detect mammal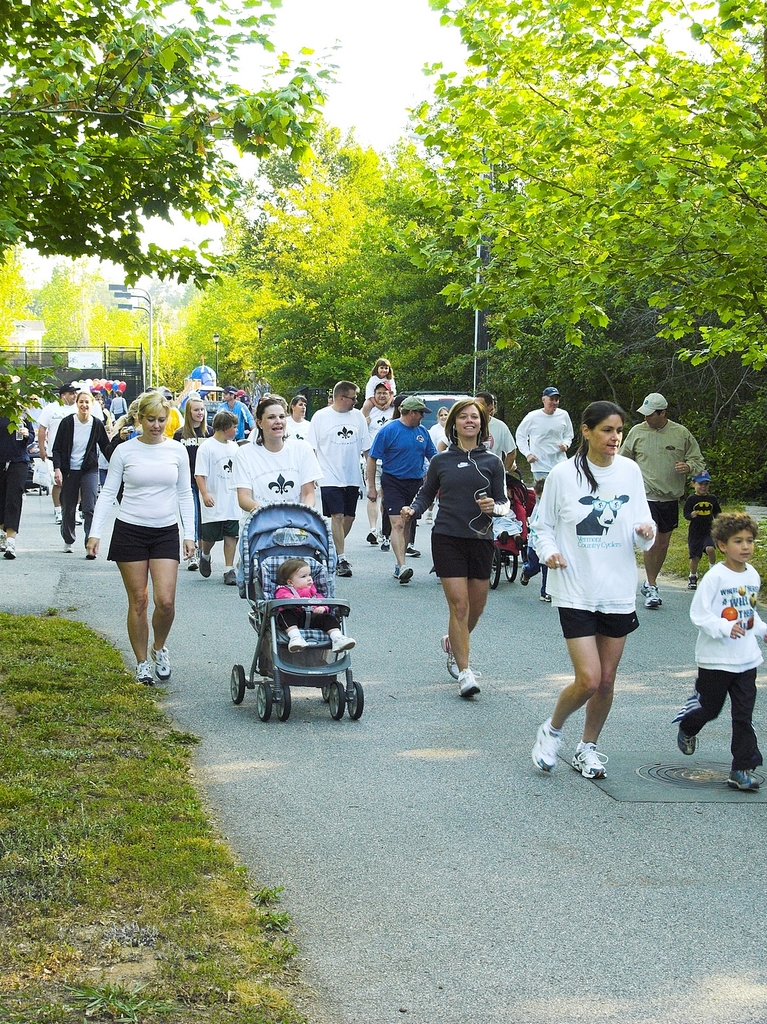
[104, 396, 139, 505]
